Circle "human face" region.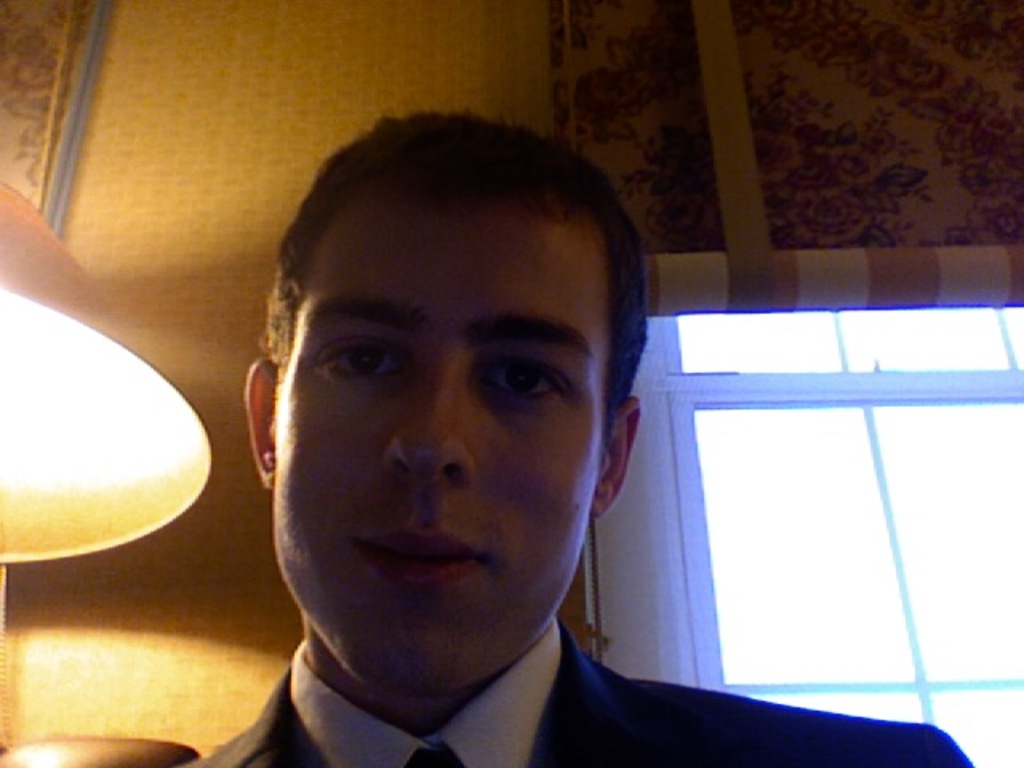
Region: x1=274, y1=178, x2=611, y2=691.
